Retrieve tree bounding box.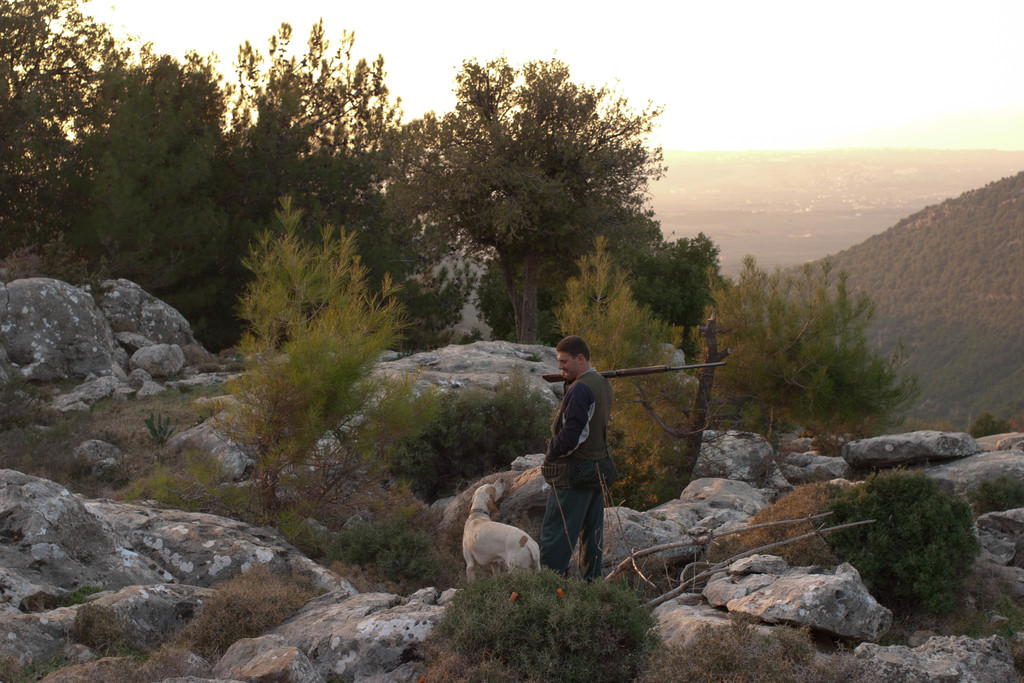
Bounding box: bbox=(535, 204, 729, 359).
